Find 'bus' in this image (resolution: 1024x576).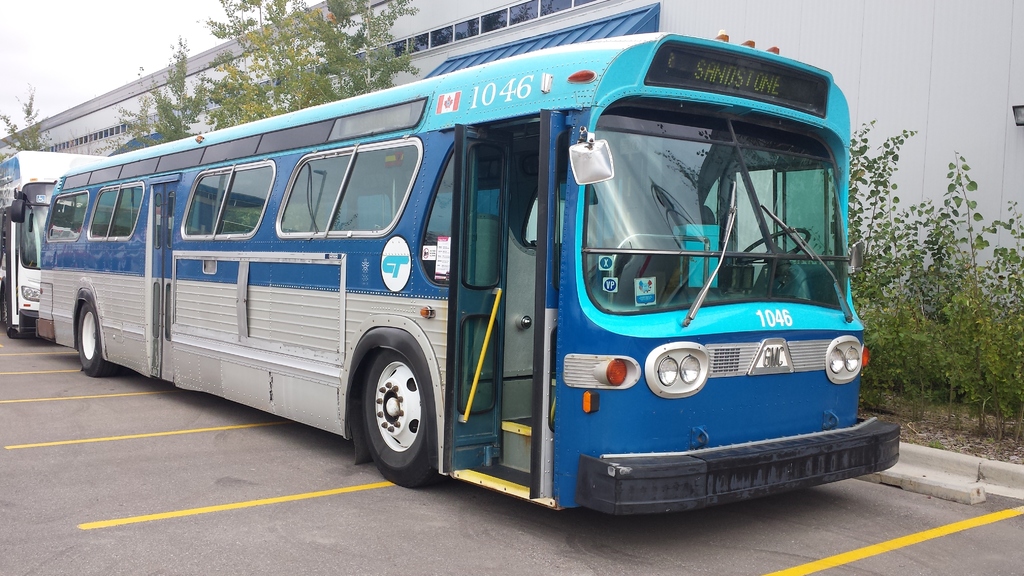
[35, 30, 901, 525].
